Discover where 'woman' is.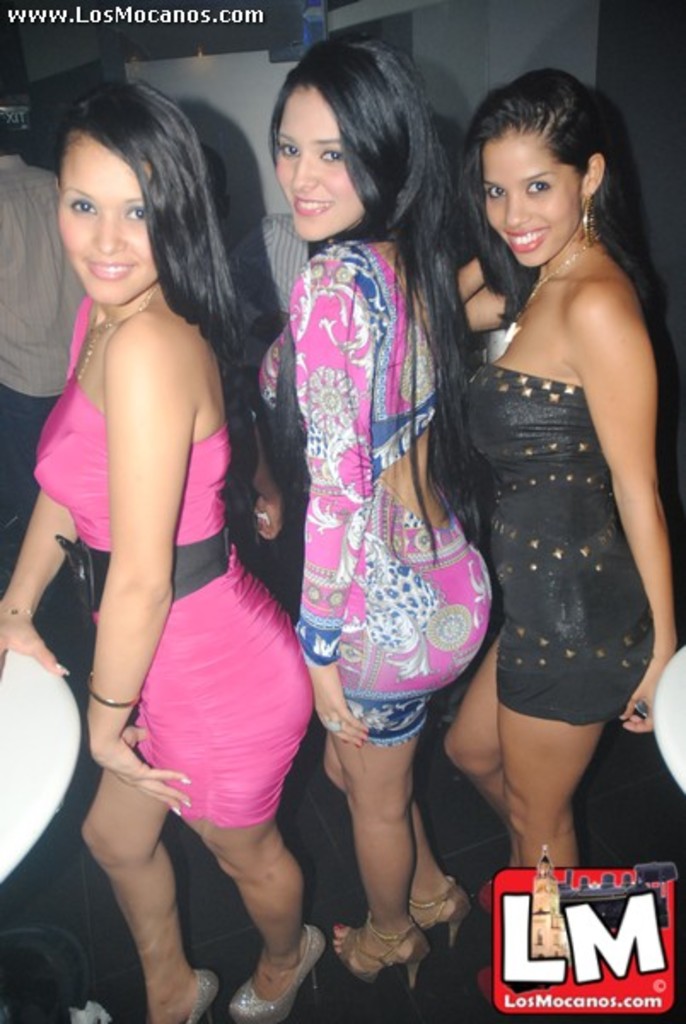
Discovered at 0:79:319:1022.
